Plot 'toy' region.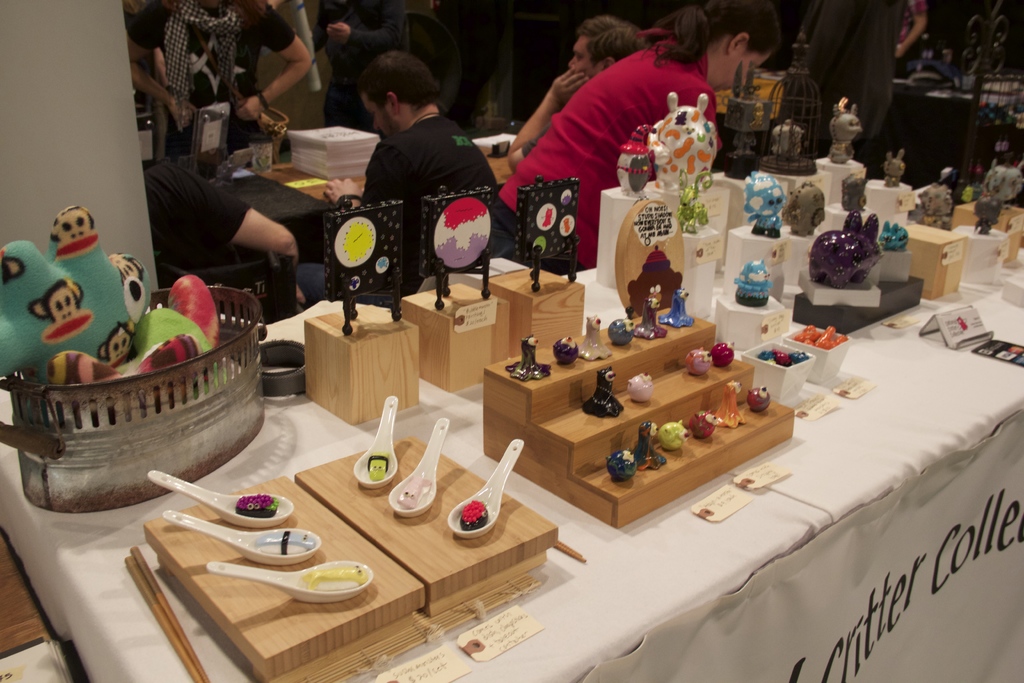
Plotted at bbox(392, 471, 433, 516).
